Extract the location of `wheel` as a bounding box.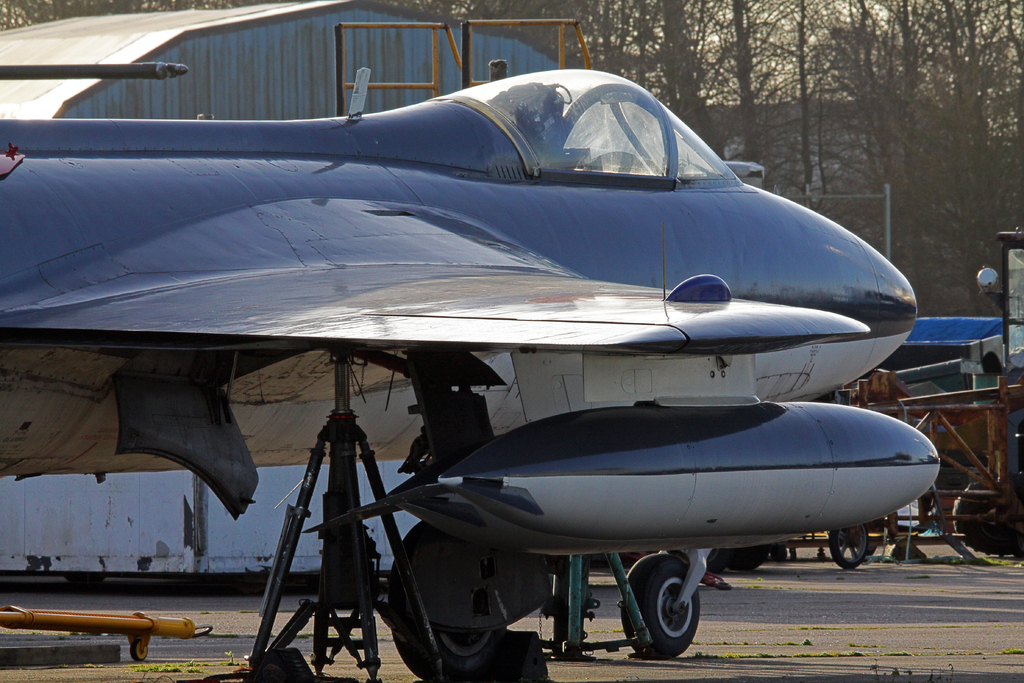
Rect(827, 528, 872, 572).
